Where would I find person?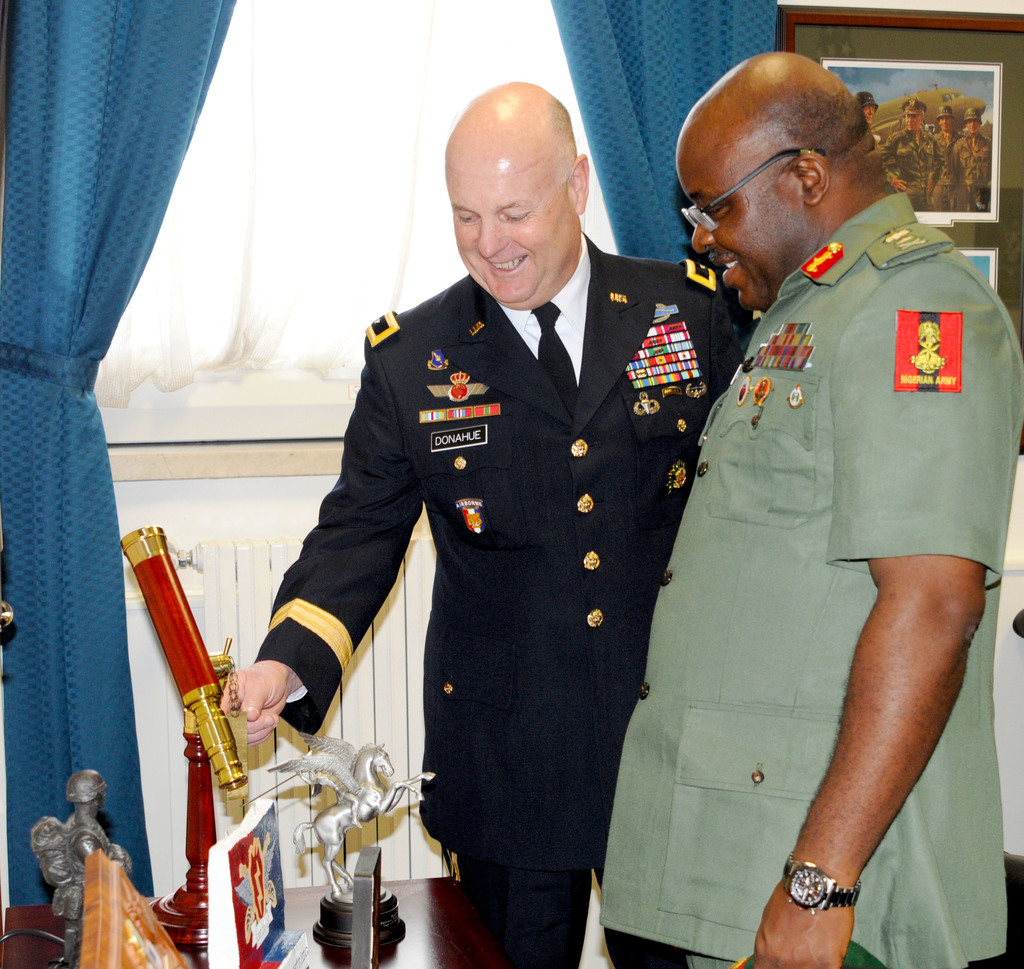
At (956,109,989,211).
